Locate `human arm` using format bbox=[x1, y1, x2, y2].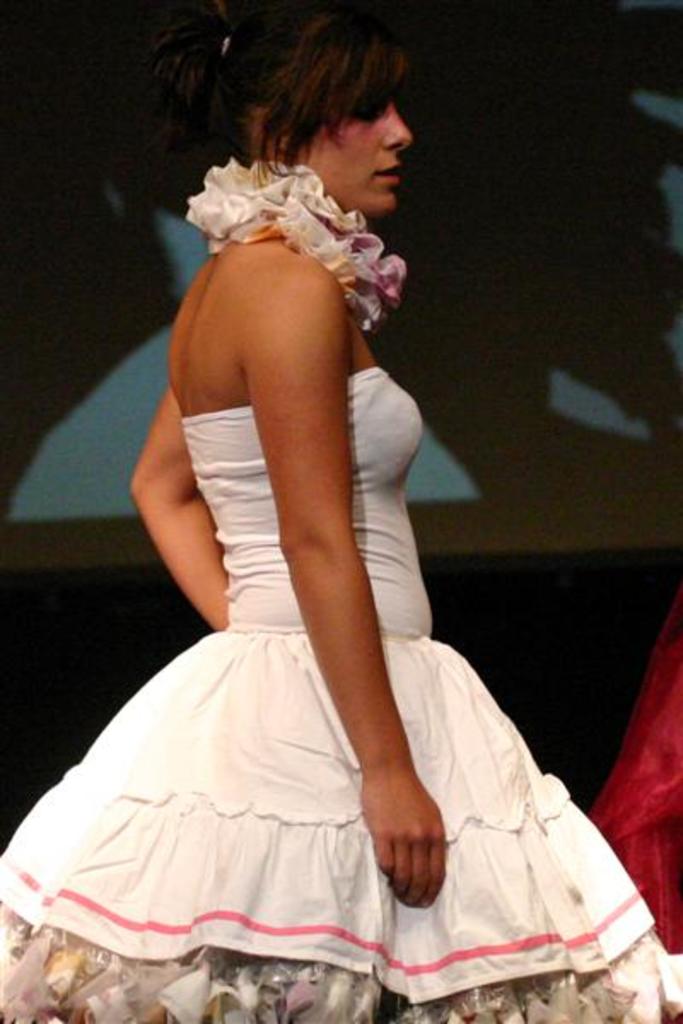
bbox=[125, 382, 227, 650].
